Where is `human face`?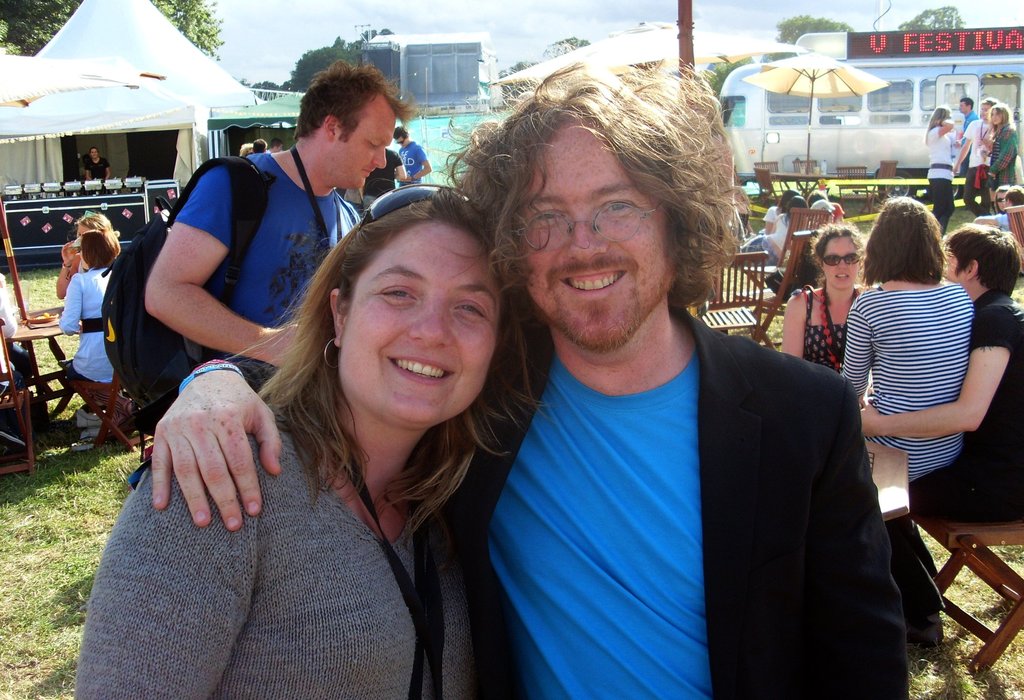
locate(346, 221, 500, 430).
